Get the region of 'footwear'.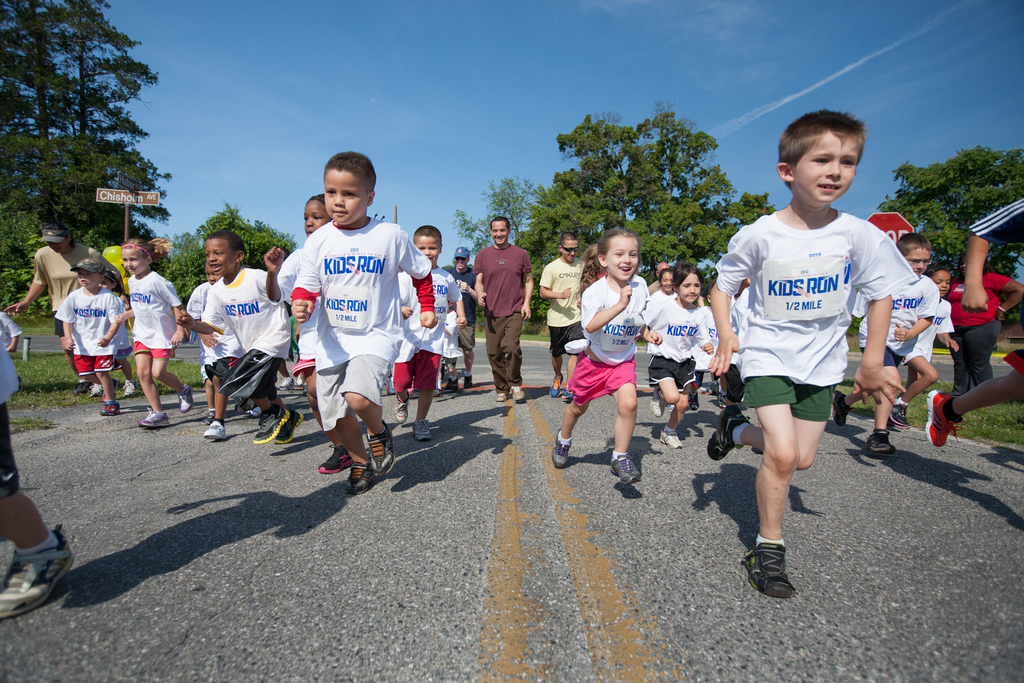
Rect(4, 517, 70, 609).
